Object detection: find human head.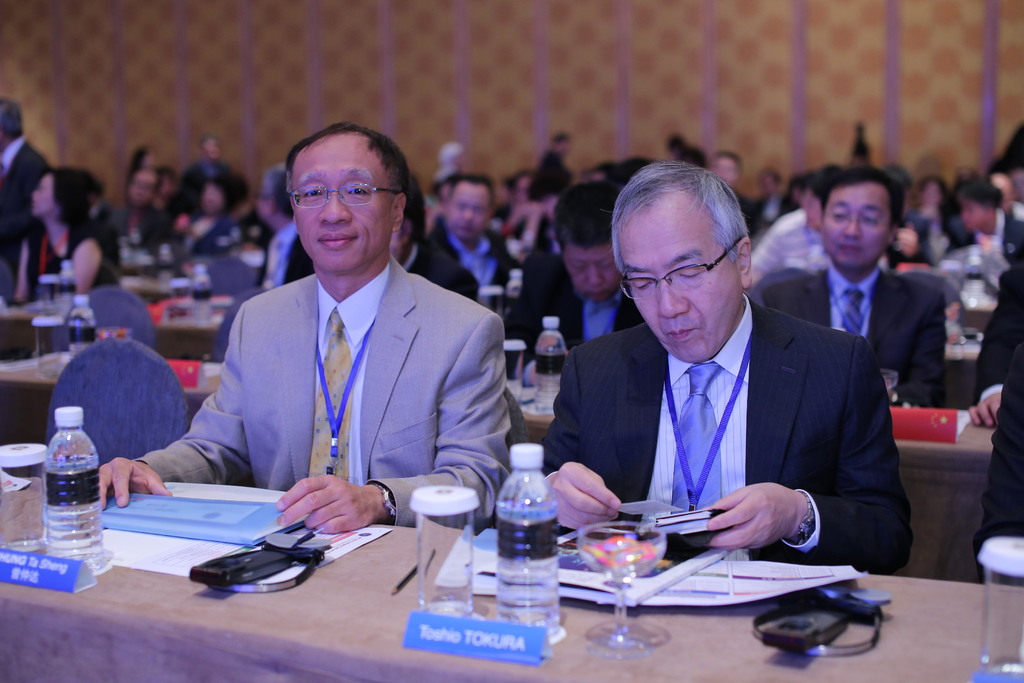
region(797, 167, 830, 229).
